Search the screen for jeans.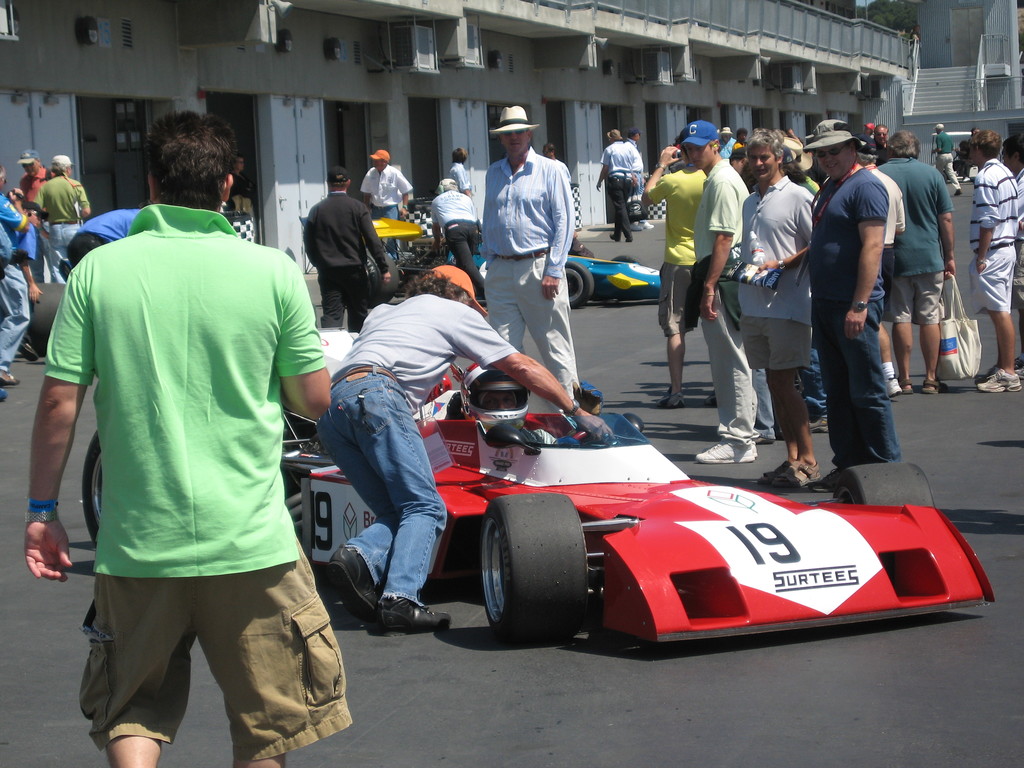
Found at (445,218,483,295).
